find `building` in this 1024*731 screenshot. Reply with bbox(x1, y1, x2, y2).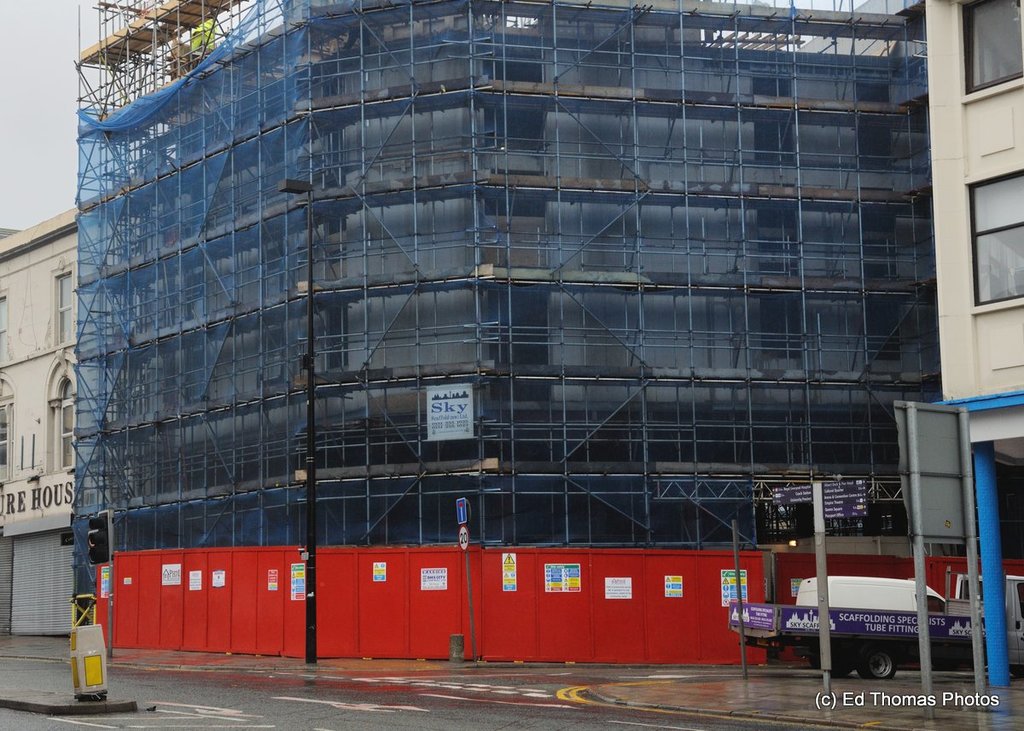
bbox(70, 0, 925, 667).
